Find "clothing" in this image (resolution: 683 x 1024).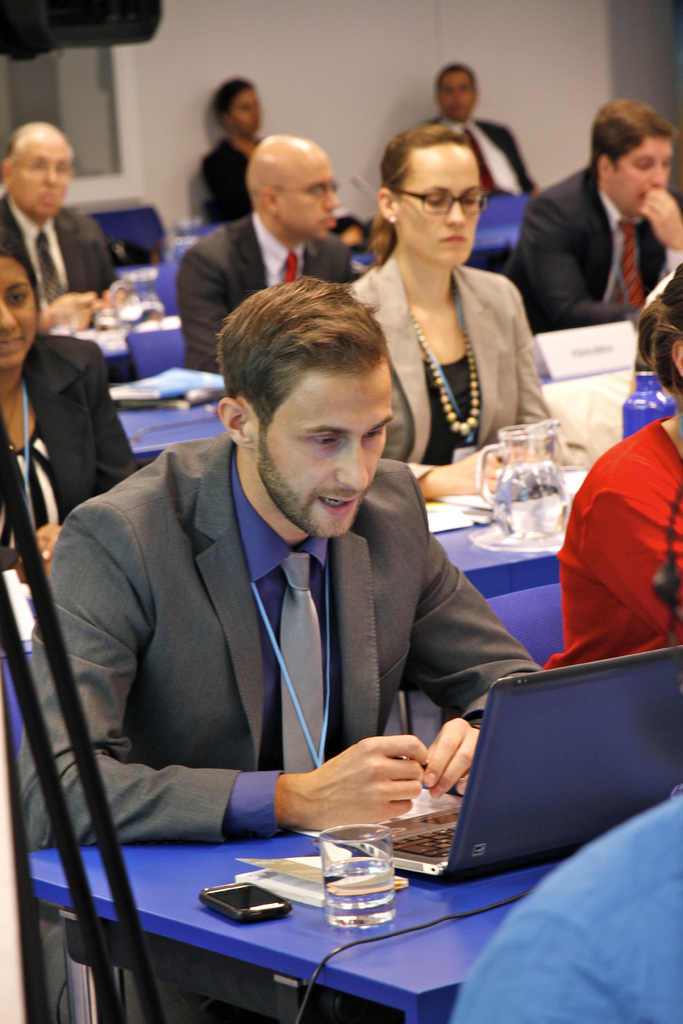
197/141/256/232.
